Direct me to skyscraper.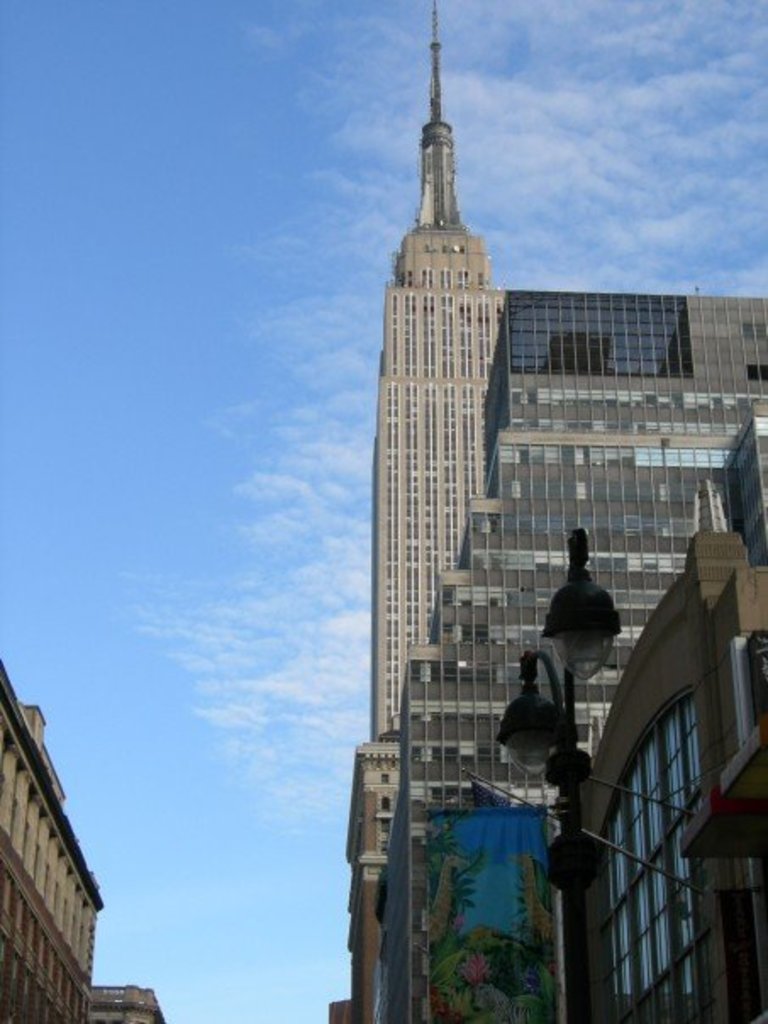
Direction: 370,3,505,739.
